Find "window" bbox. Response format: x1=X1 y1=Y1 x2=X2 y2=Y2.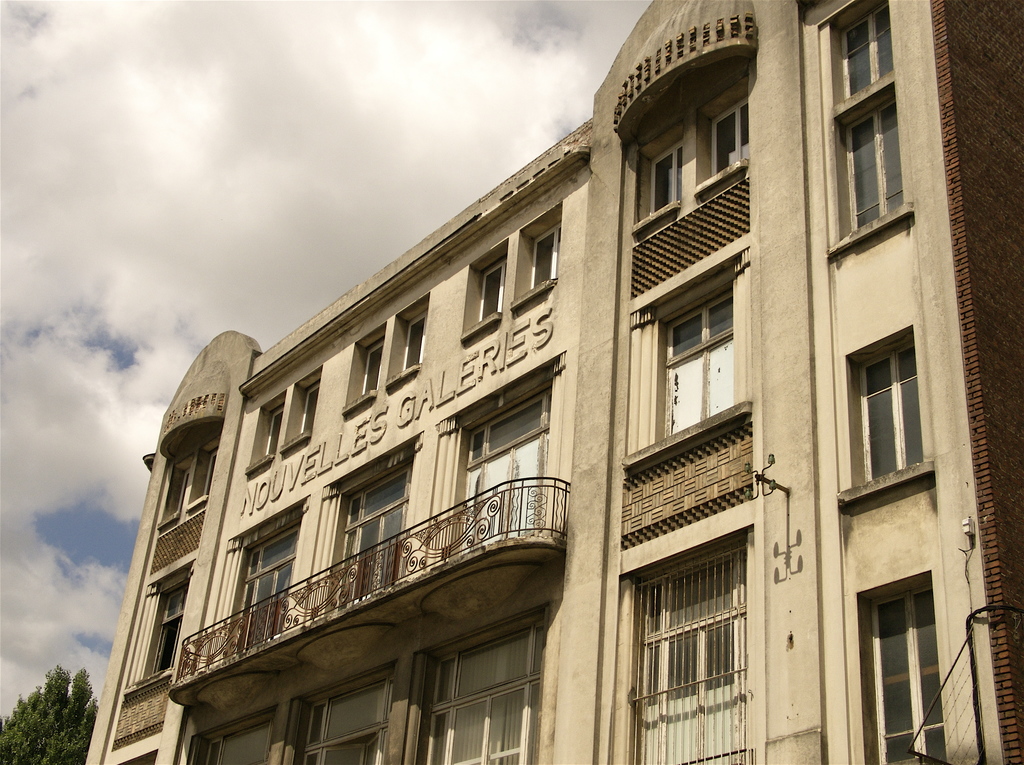
x1=302 y1=675 x2=394 y2=764.
